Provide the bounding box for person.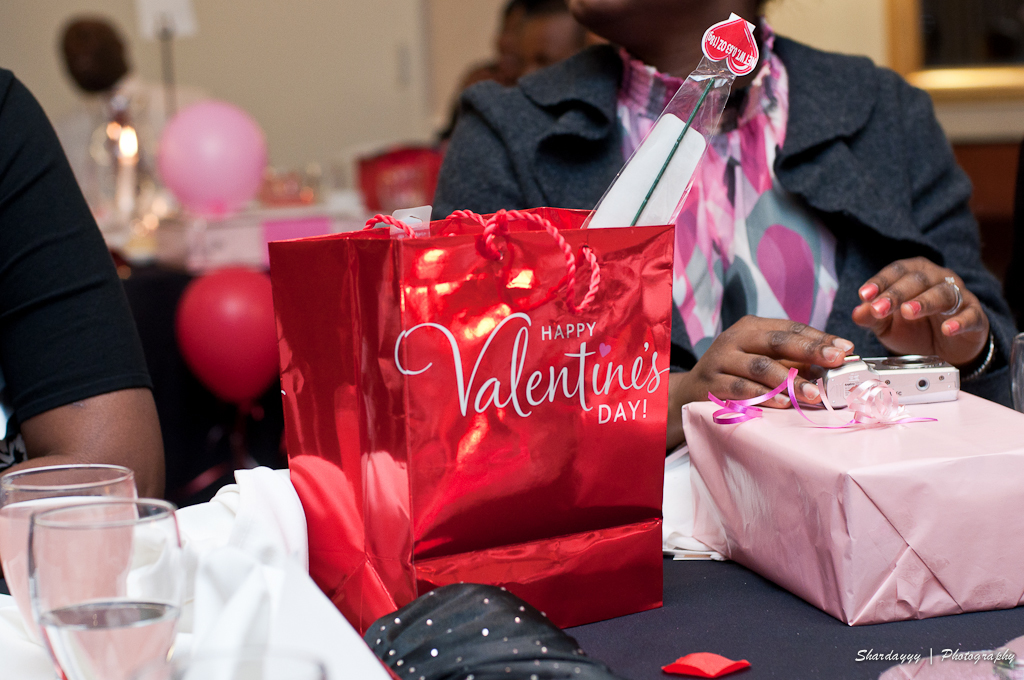
bbox(3, 37, 176, 559).
